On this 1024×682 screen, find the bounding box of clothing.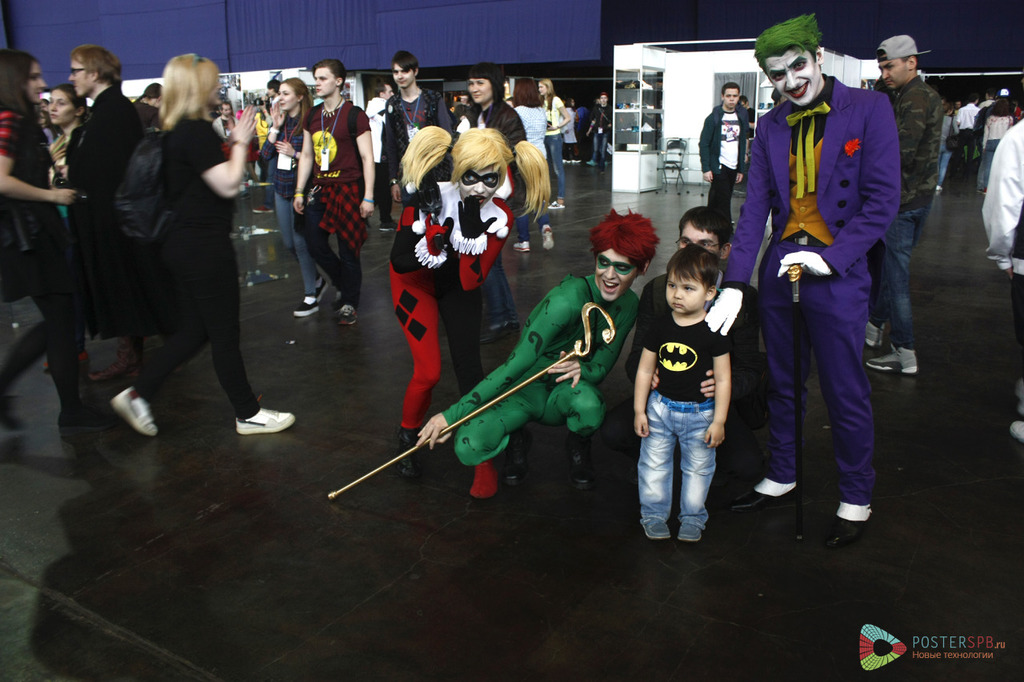
Bounding box: bbox(266, 110, 318, 296).
